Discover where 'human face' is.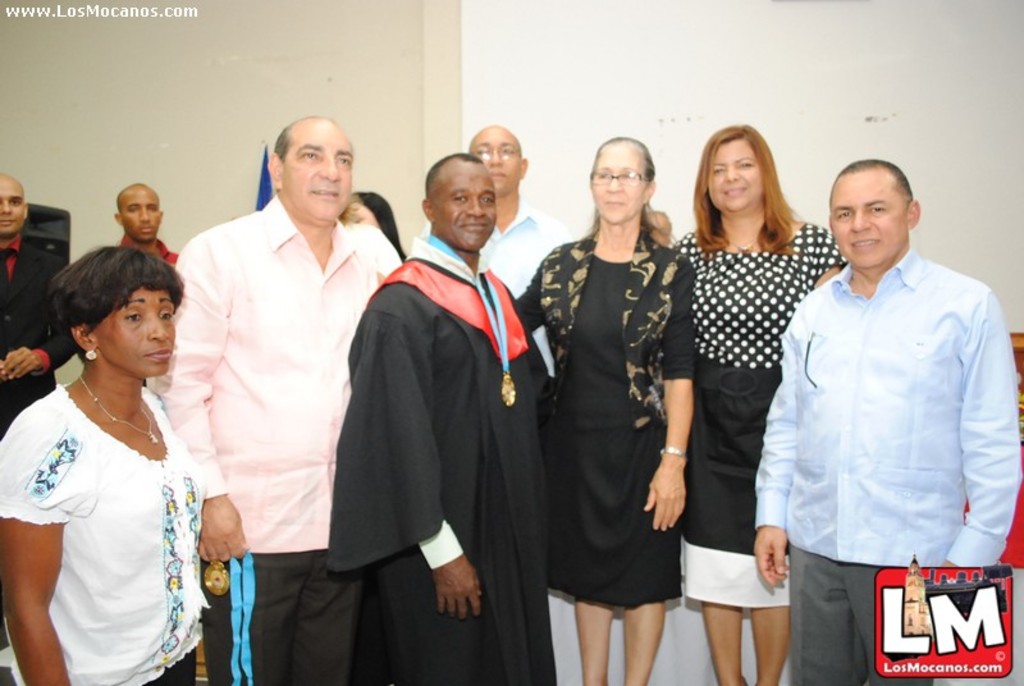
Discovered at left=0, top=174, right=26, bottom=237.
